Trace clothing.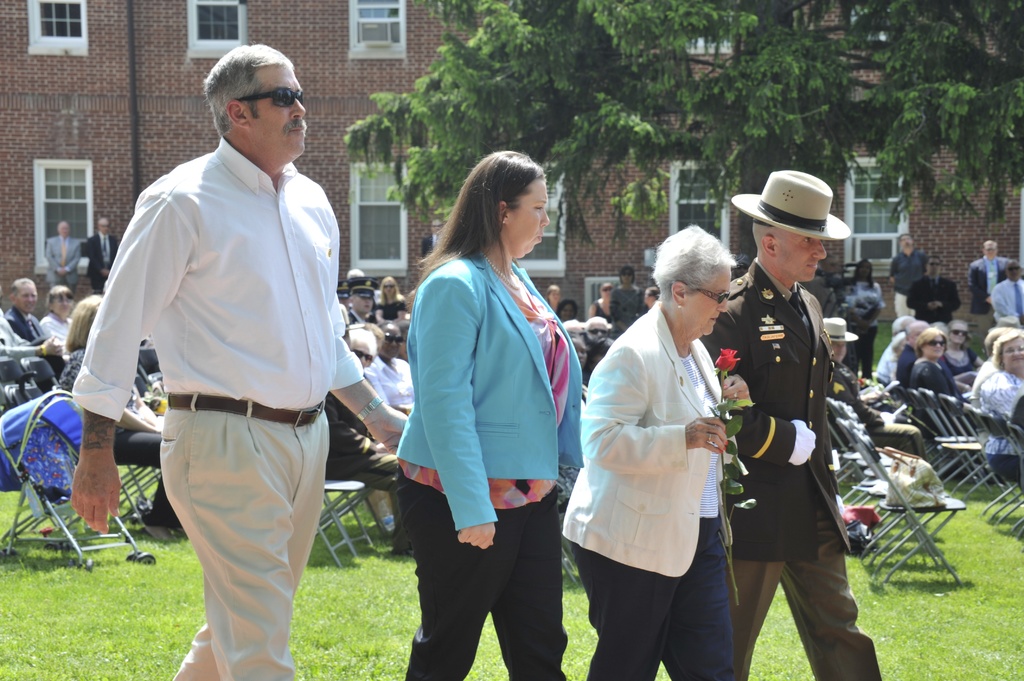
Traced to [64, 347, 195, 525].
